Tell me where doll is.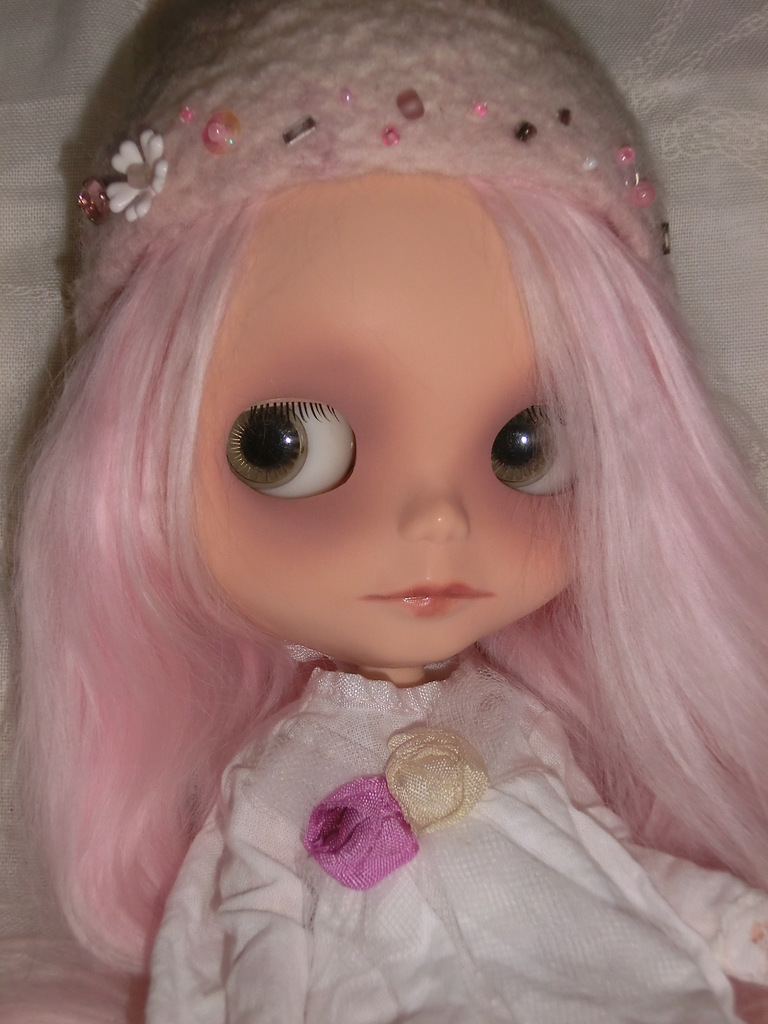
doll is at bbox=[0, 11, 764, 1023].
